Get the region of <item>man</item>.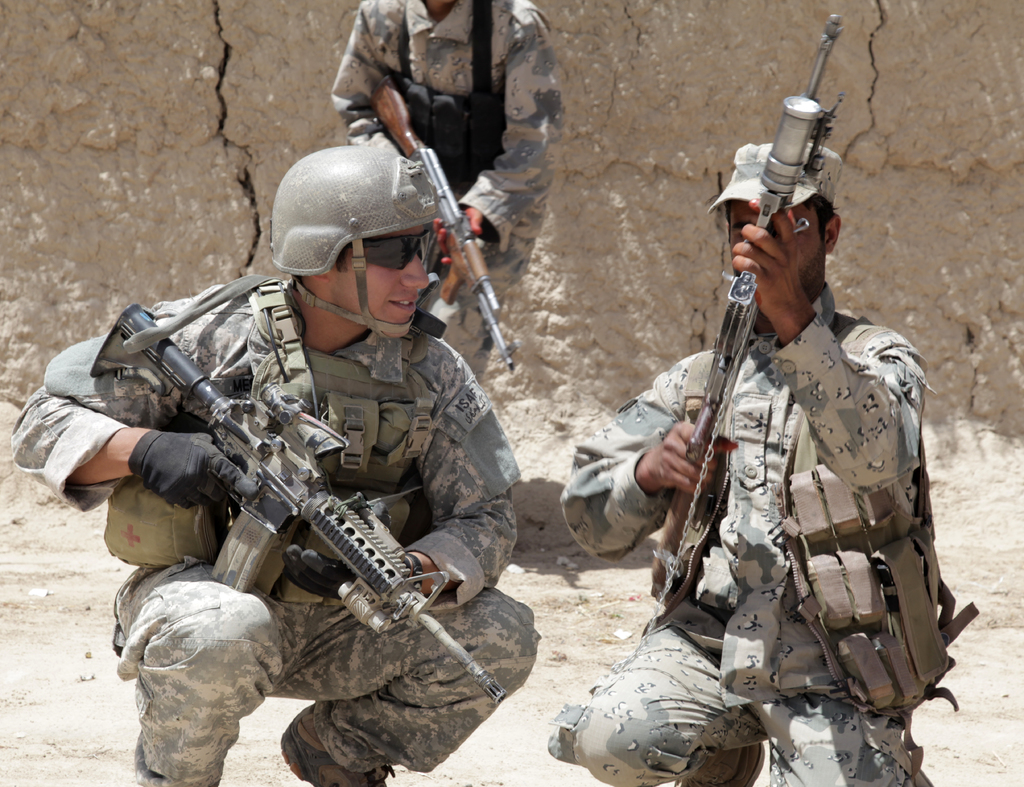
detection(4, 143, 541, 786).
